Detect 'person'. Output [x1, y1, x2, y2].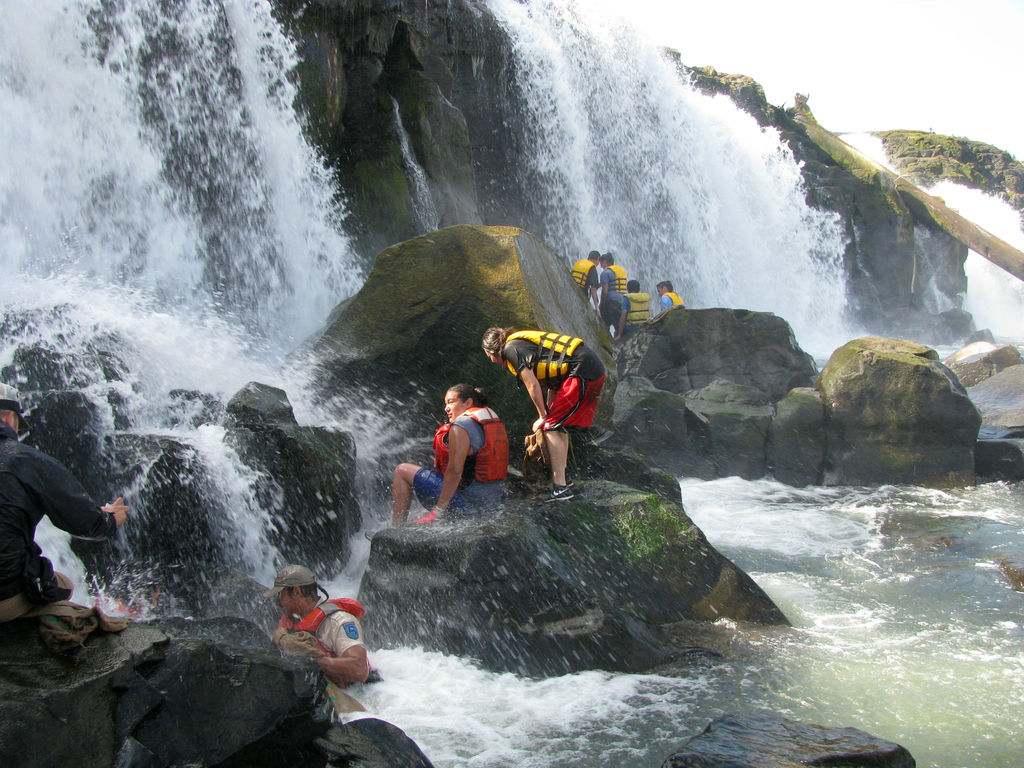
[481, 323, 607, 504].
